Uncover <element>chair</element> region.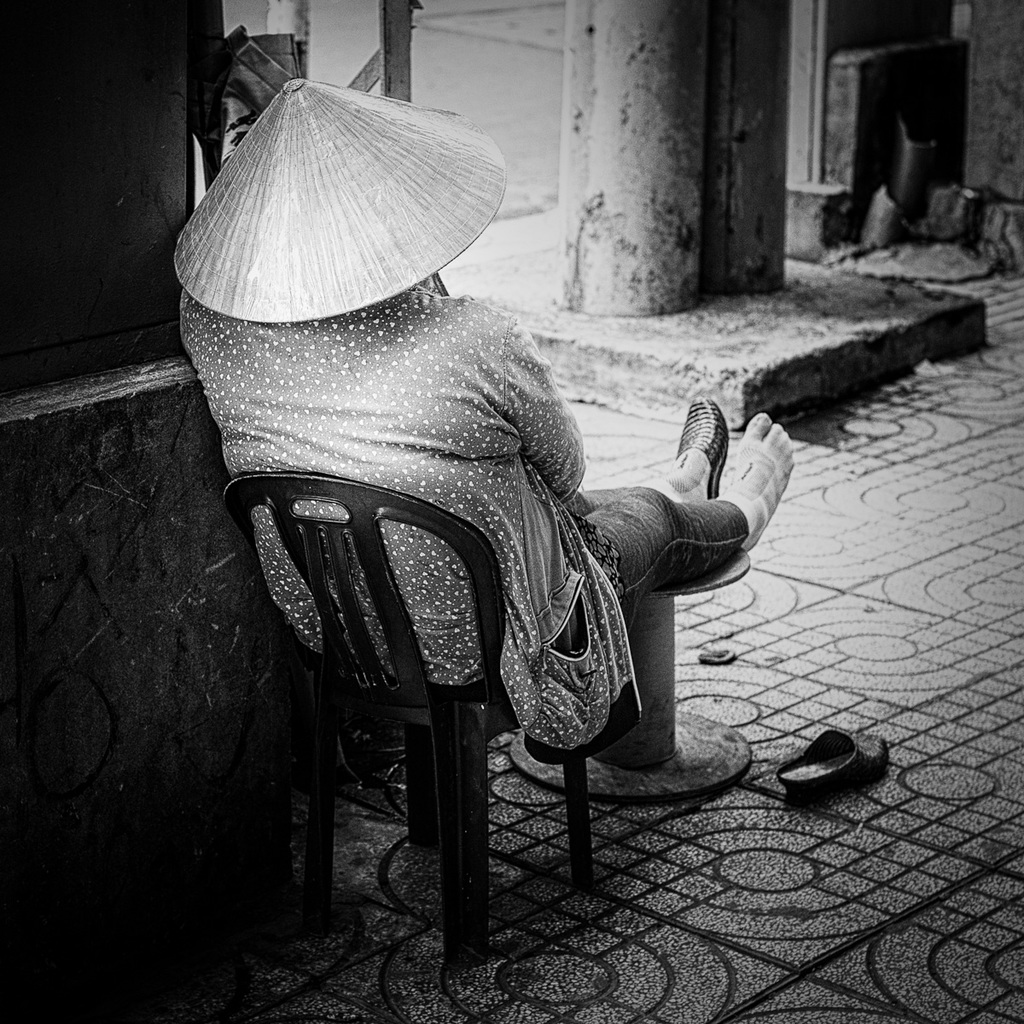
Uncovered: {"left": 214, "top": 465, "right": 599, "bottom": 965}.
